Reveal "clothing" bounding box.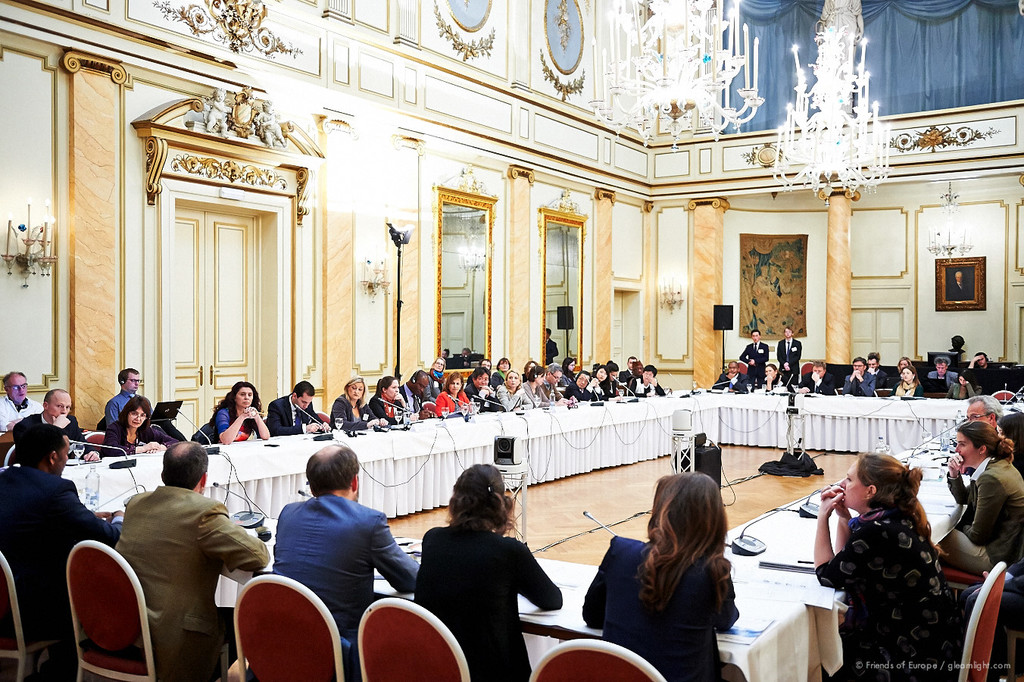
Revealed: 328,392,381,429.
